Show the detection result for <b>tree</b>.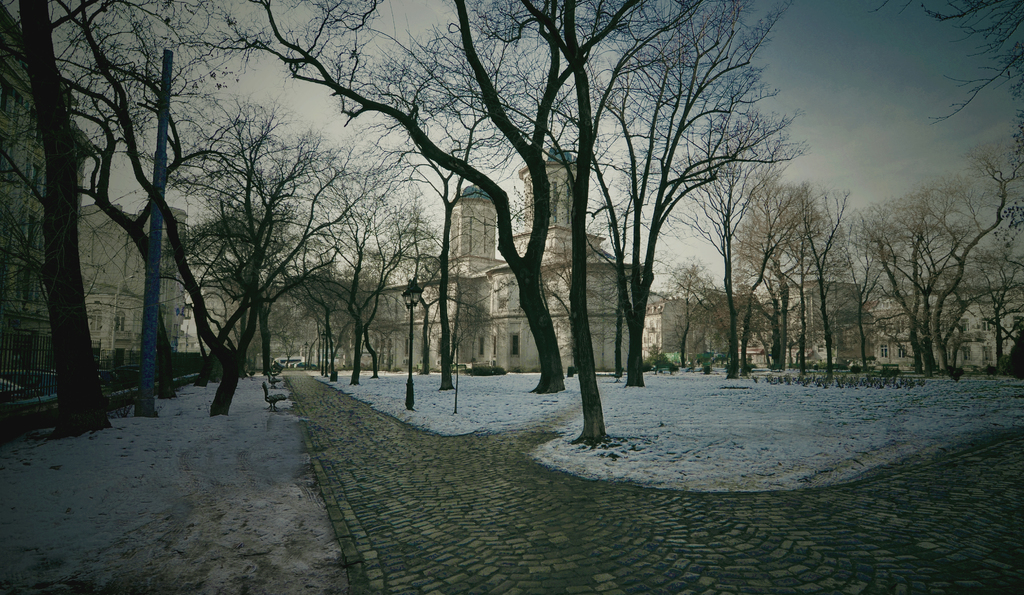
Rect(851, 167, 1005, 373).
